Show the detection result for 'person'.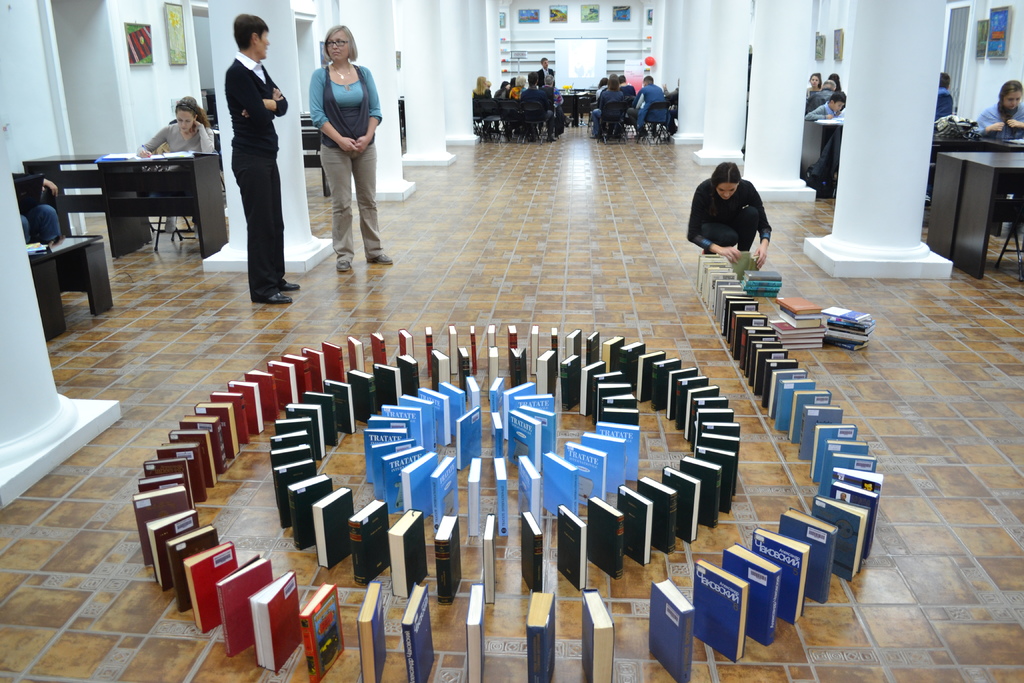
crop(818, 74, 836, 103).
